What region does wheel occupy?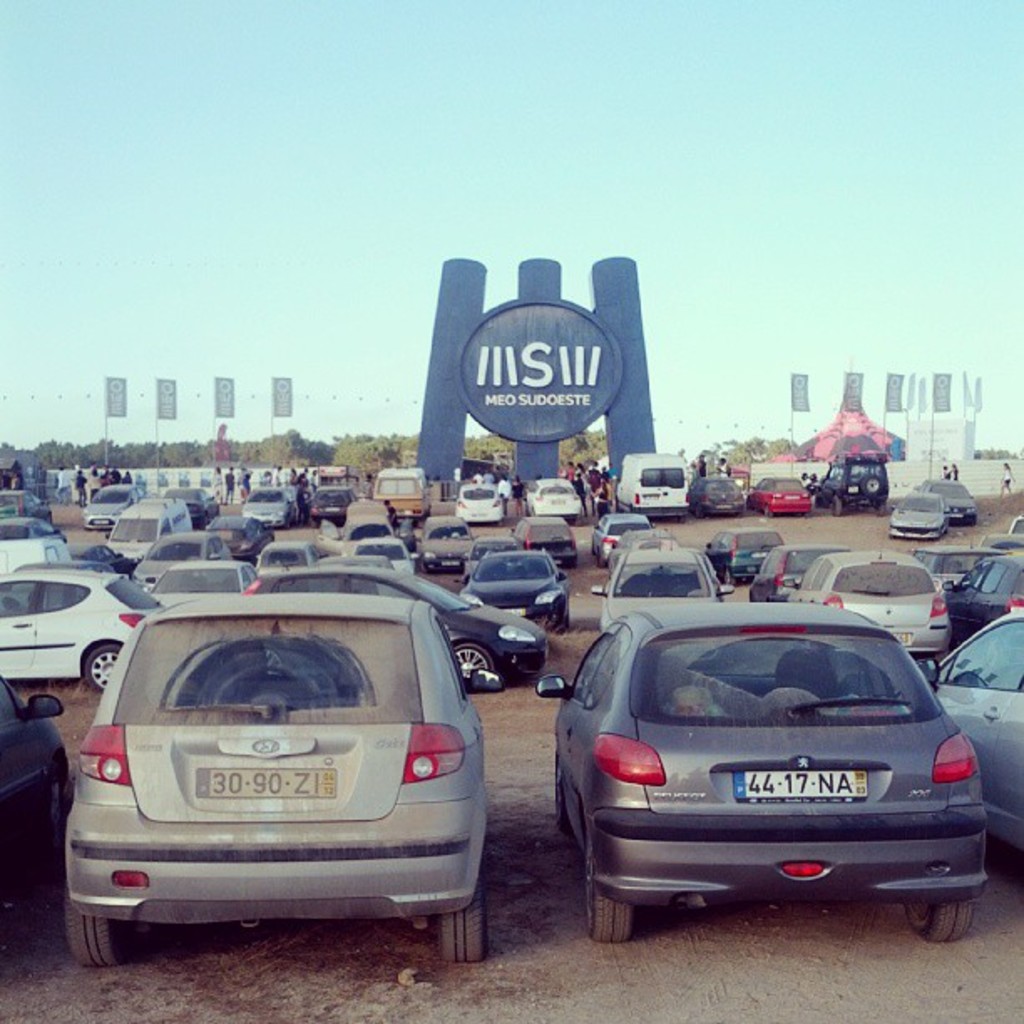
694:502:708:519.
